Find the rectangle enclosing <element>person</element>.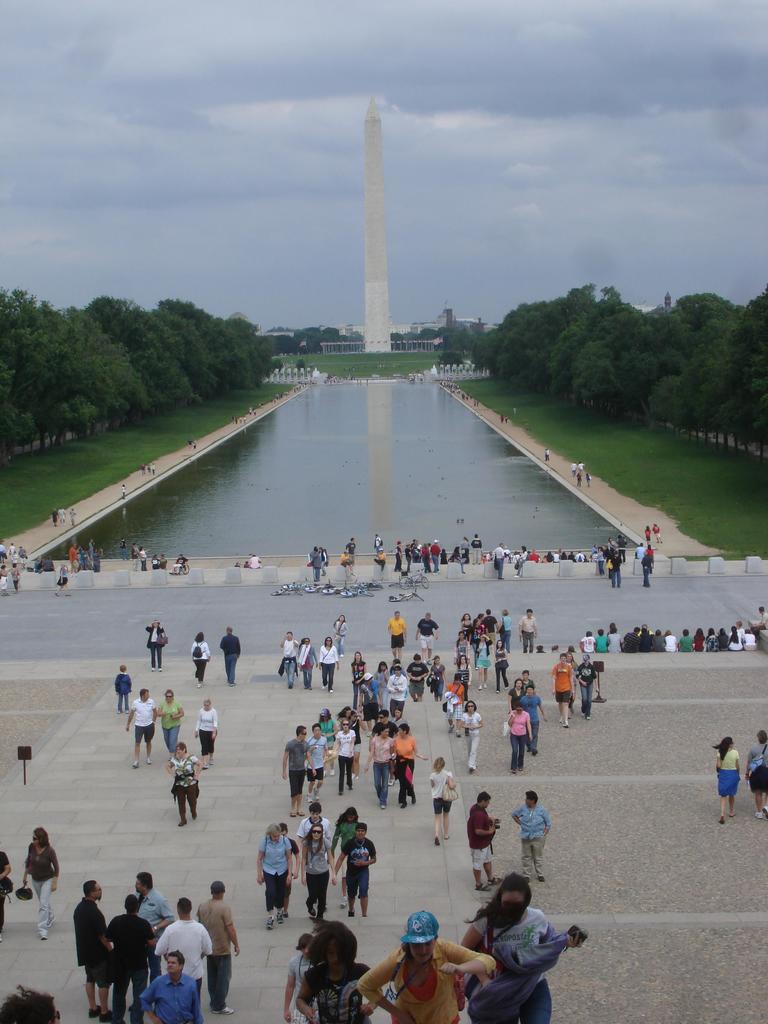
<region>285, 724, 313, 818</region>.
